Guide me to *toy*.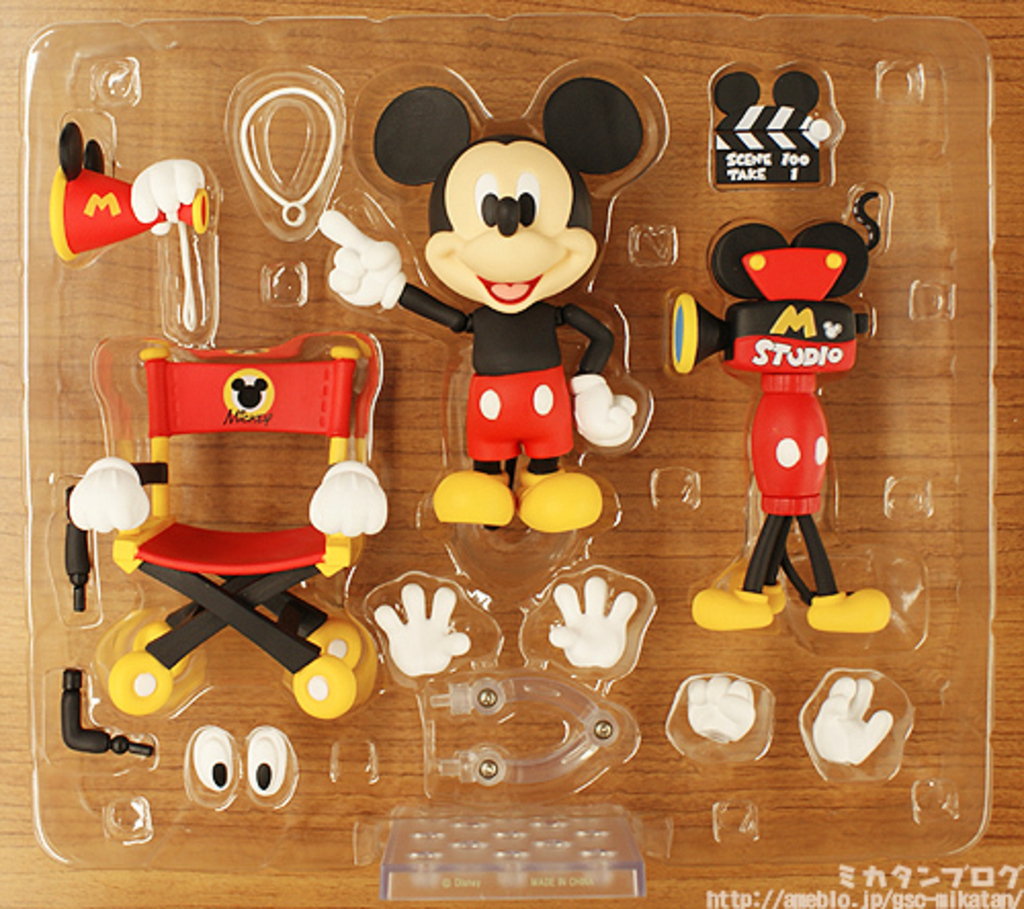
Guidance: [left=55, top=665, right=158, bottom=762].
